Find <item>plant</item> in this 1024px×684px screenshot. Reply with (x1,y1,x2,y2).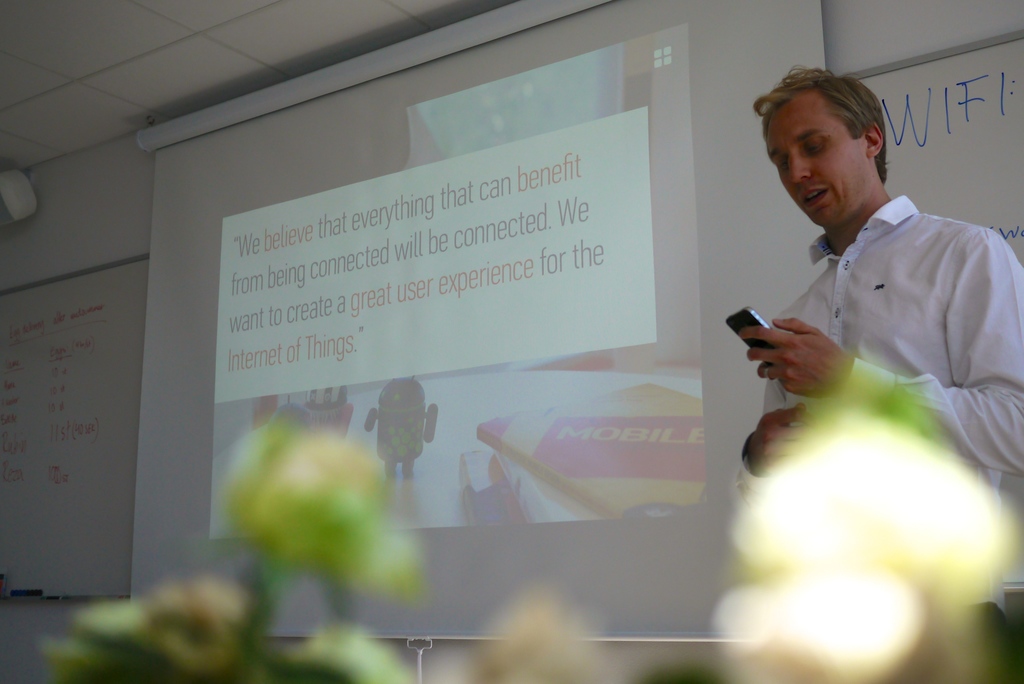
(4,361,1022,683).
